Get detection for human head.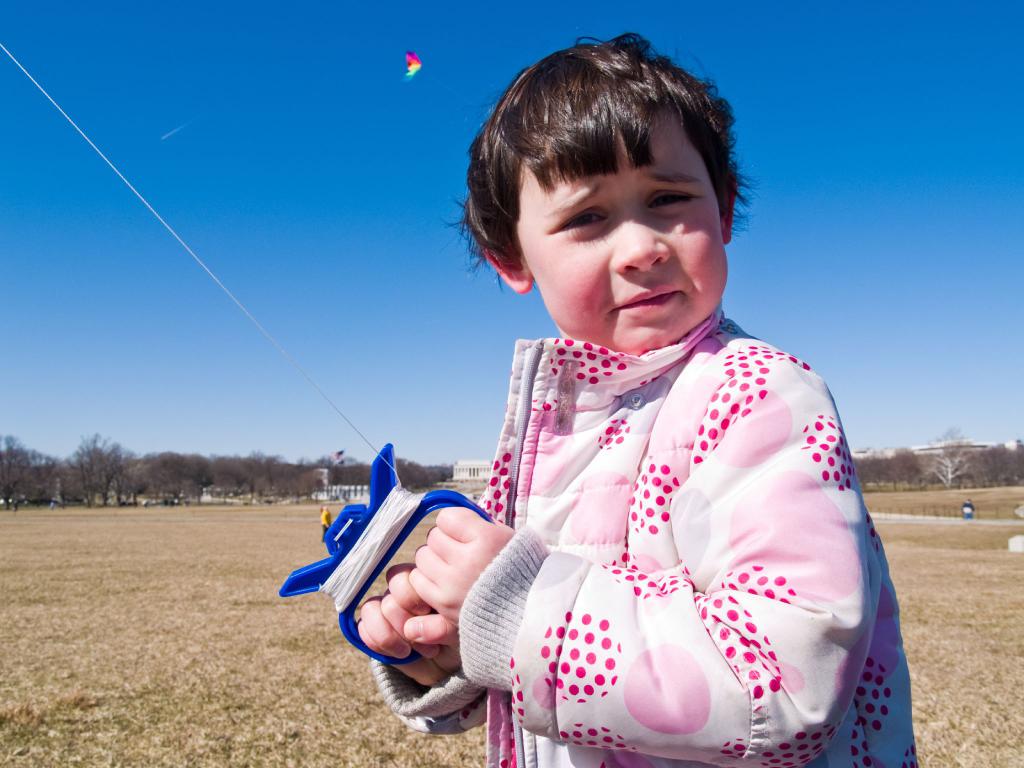
Detection: <bbox>456, 31, 761, 344</bbox>.
